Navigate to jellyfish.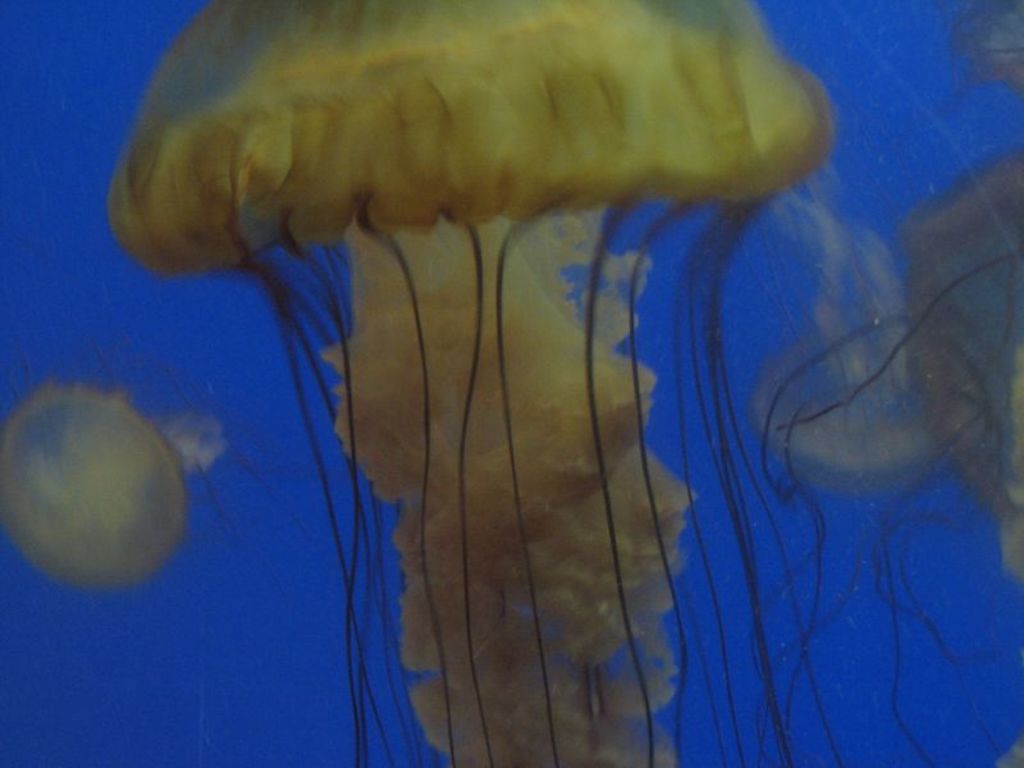
Navigation target: box=[744, 170, 1023, 767].
